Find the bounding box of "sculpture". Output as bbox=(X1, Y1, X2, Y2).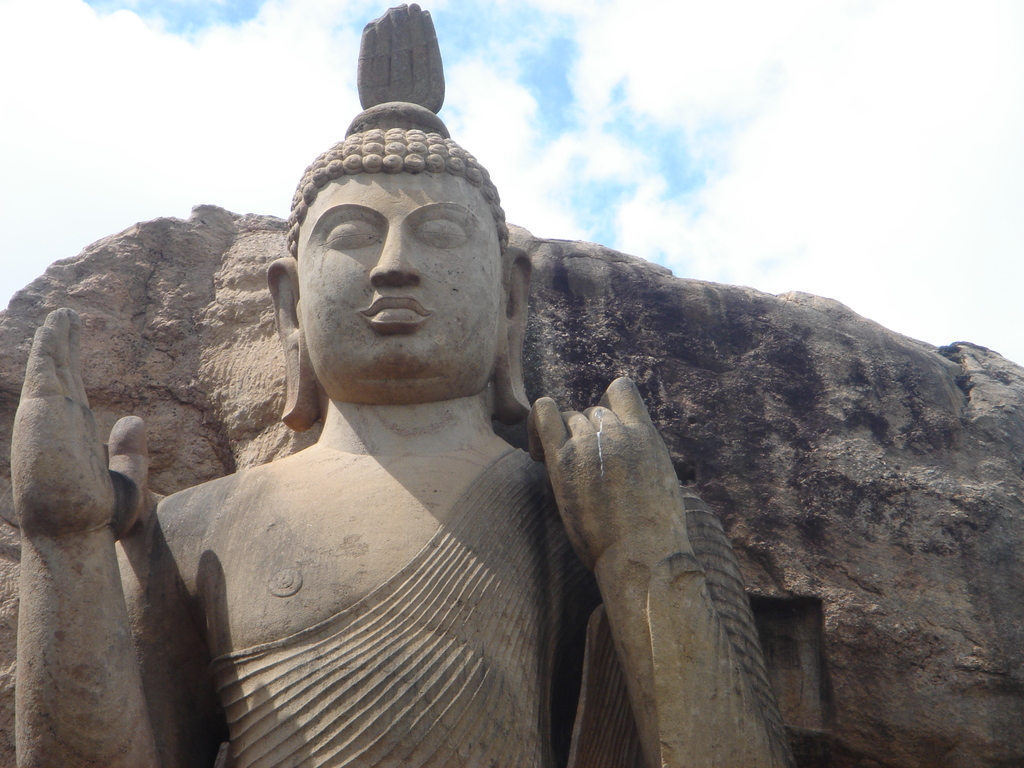
bbox=(0, 0, 845, 748).
